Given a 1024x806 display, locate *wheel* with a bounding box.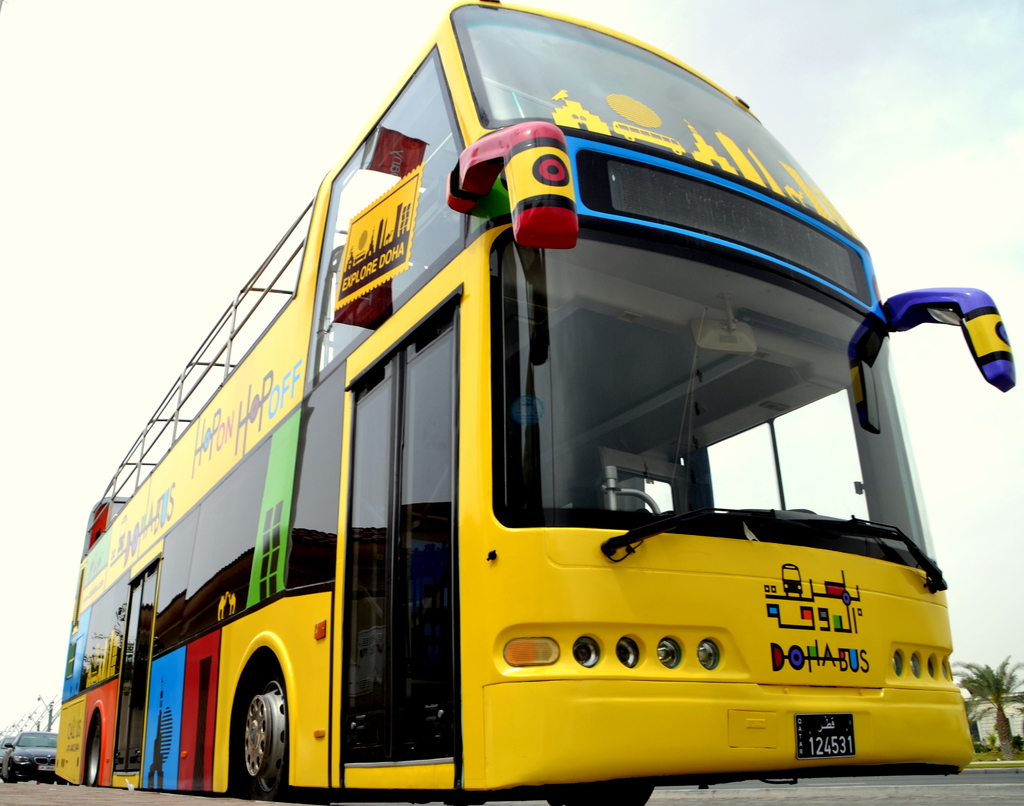
Located: (556, 487, 662, 515).
